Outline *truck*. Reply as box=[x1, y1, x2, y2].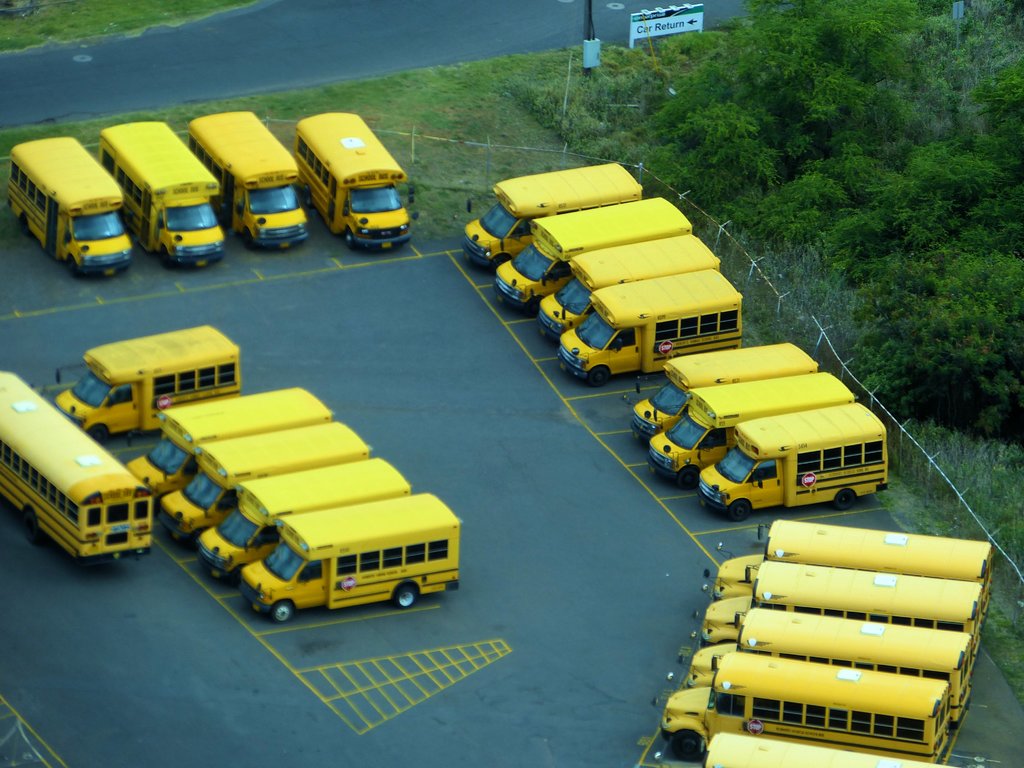
box=[673, 728, 991, 767].
